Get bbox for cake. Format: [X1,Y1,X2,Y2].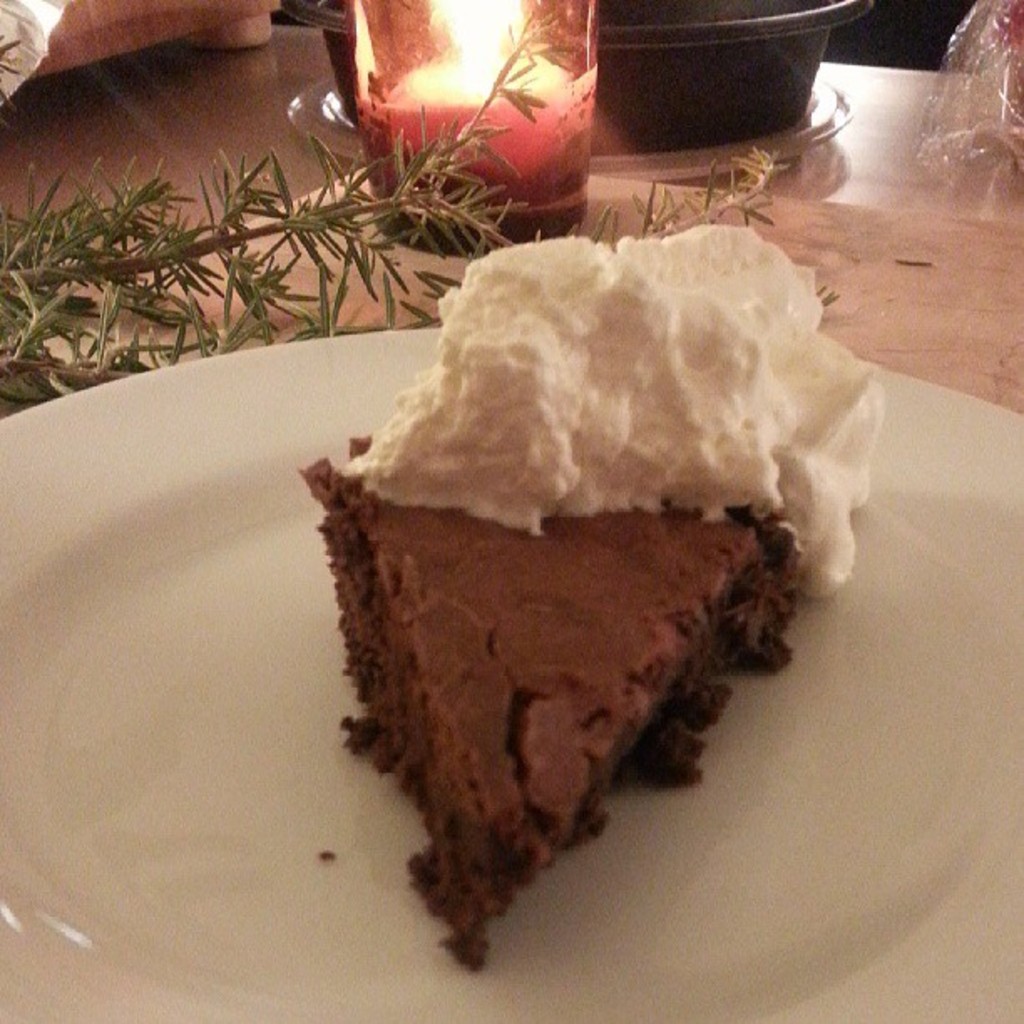
[296,427,812,972].
